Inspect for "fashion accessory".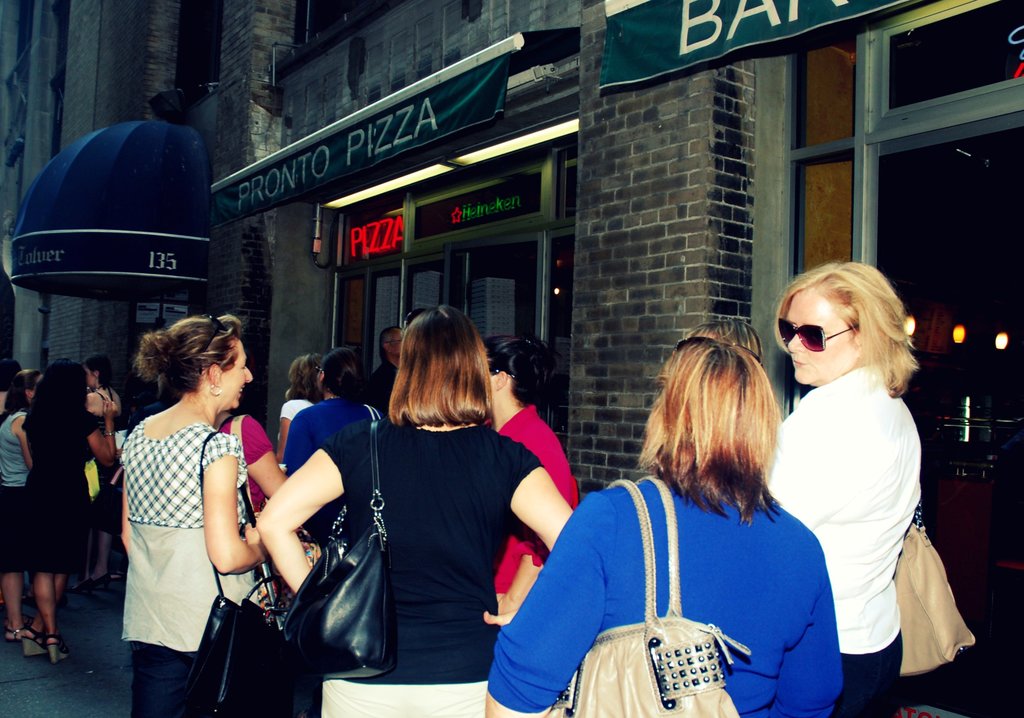
Inspection: box(775, 315, 859, 353).
